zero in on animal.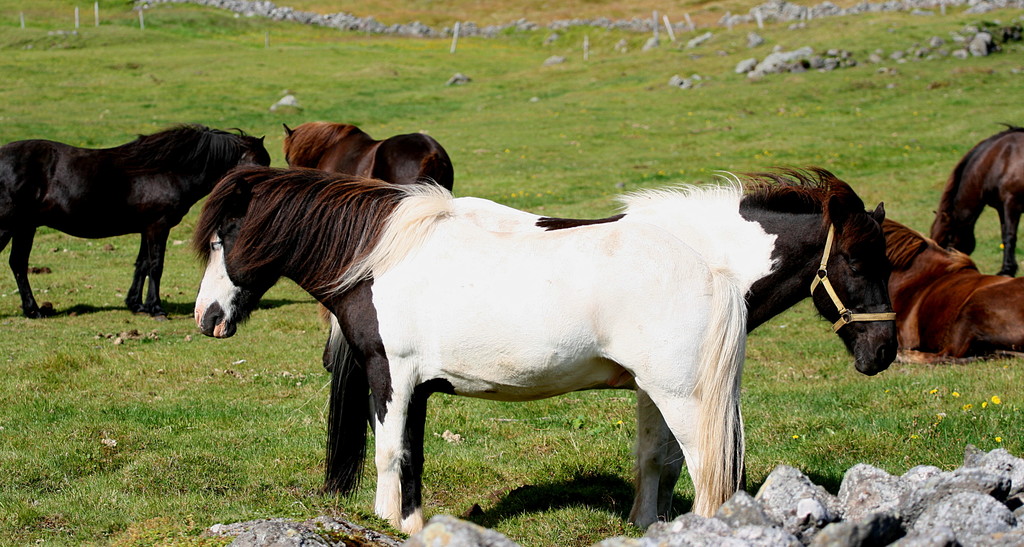
Zeroed in: crop(286, 122, 457, 371).
